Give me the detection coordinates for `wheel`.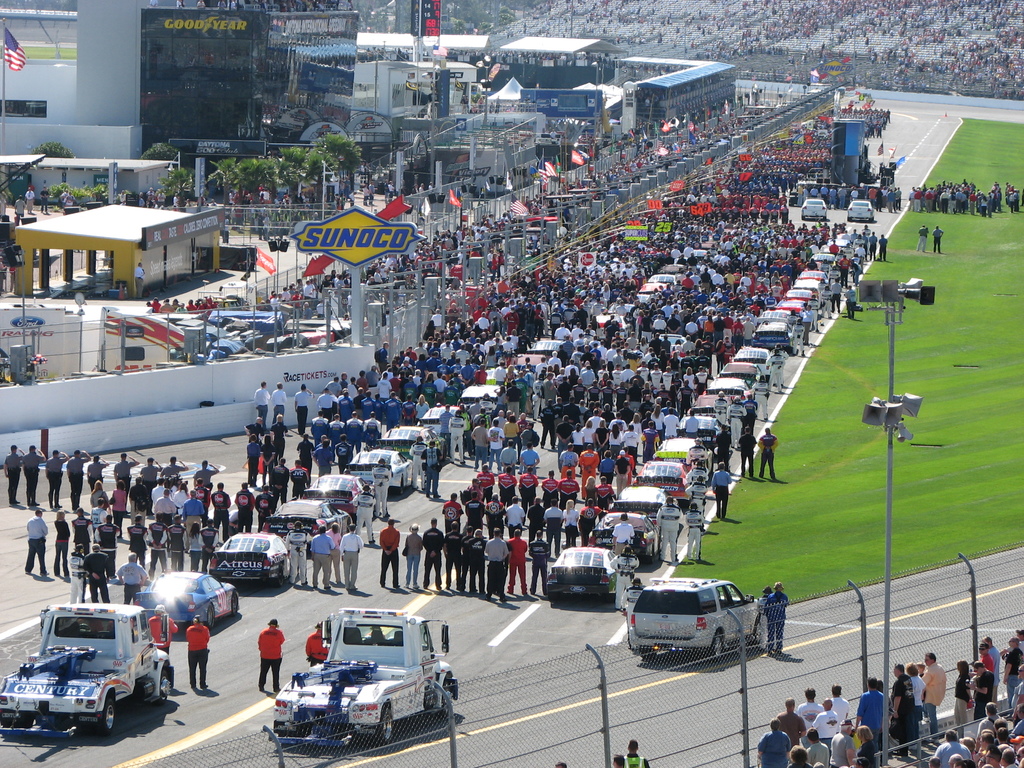
box=[646, 547, 657, 559].
